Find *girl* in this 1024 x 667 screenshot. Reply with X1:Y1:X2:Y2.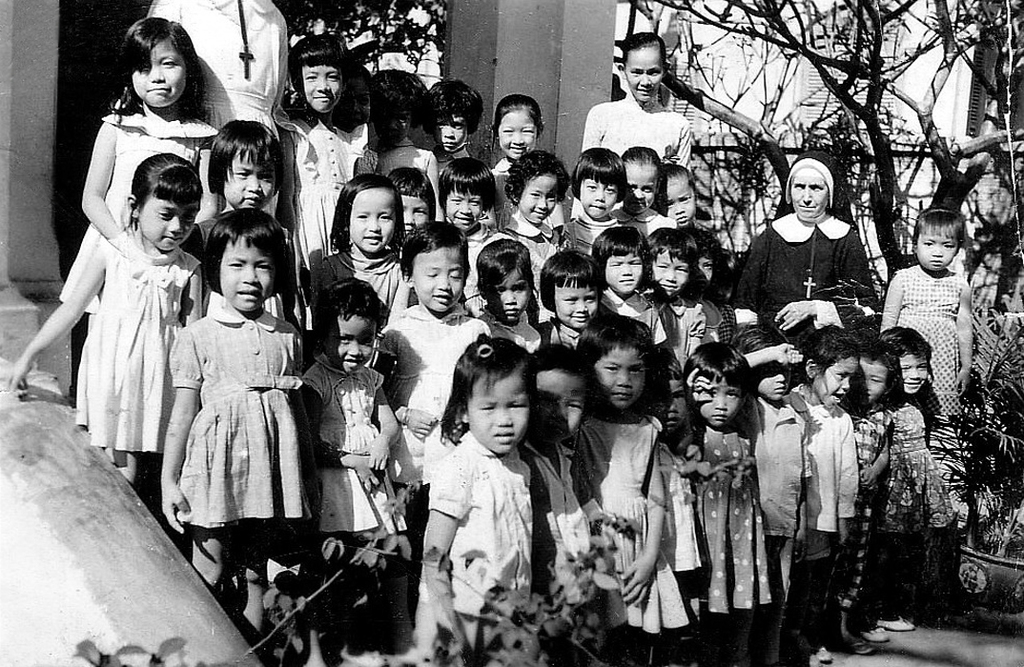
572:33:691:221.
